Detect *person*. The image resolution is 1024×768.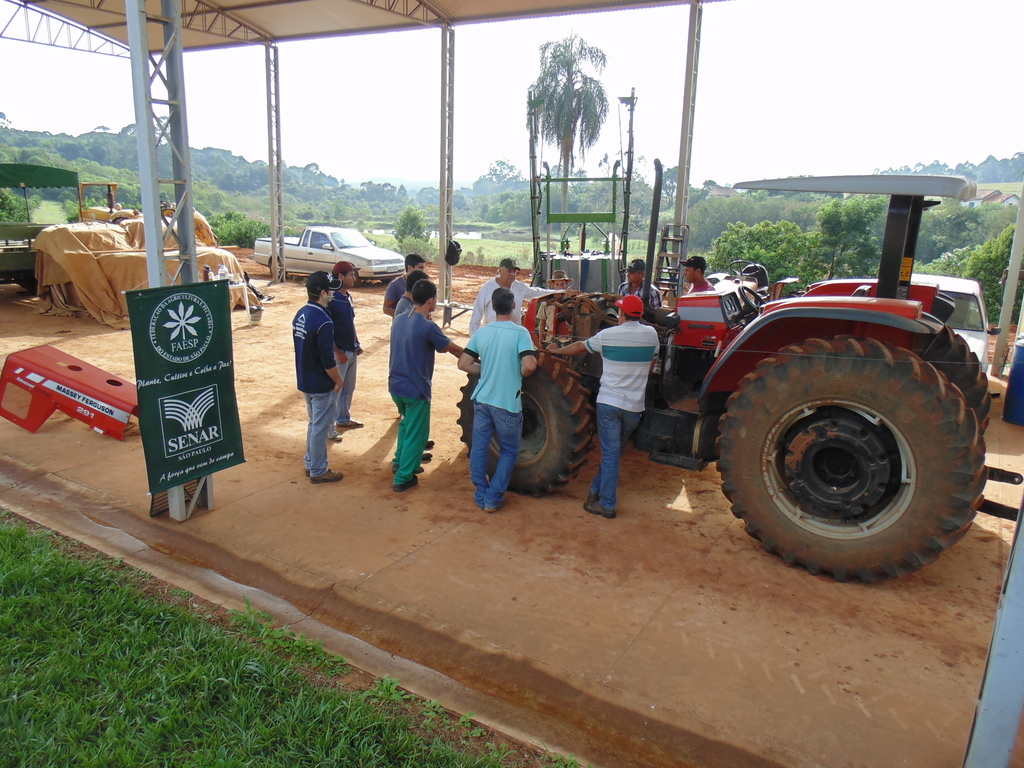
547 286 665 522.
